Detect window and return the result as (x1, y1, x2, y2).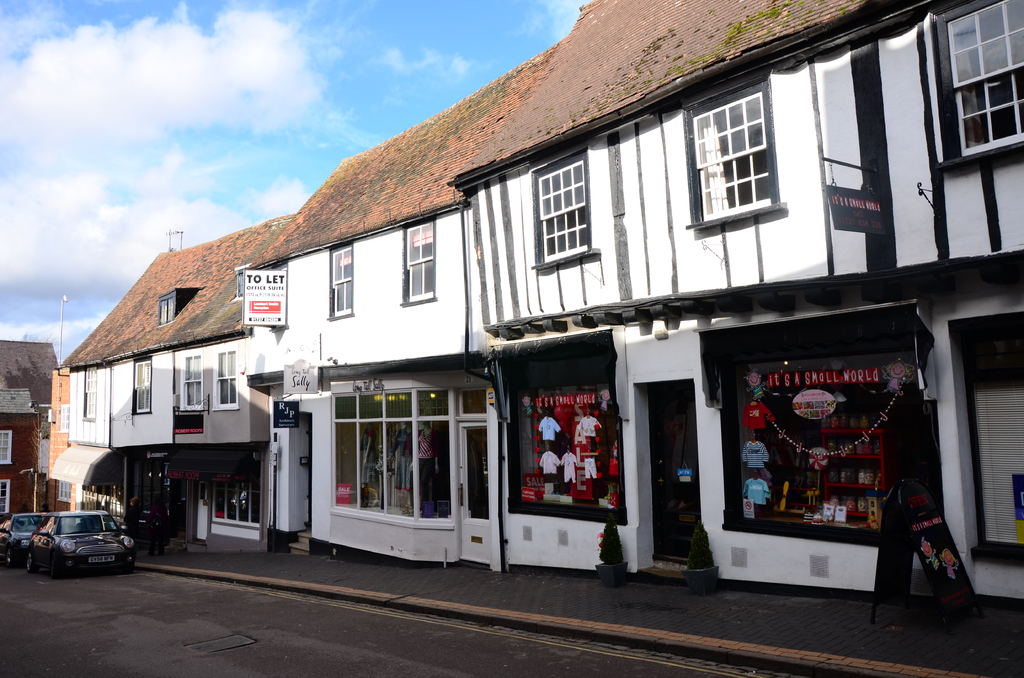
(692, 295, 936, 547).
